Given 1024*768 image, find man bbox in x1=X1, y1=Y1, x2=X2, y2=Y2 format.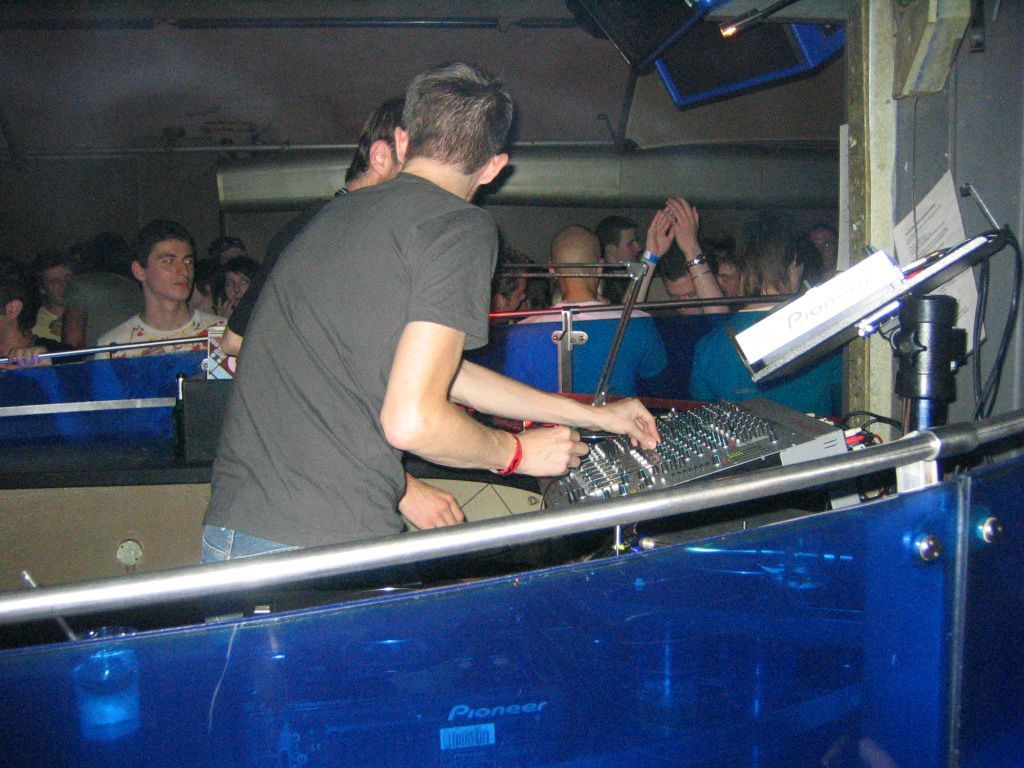
x1=221, y1=101, x2=468, y2=538.
